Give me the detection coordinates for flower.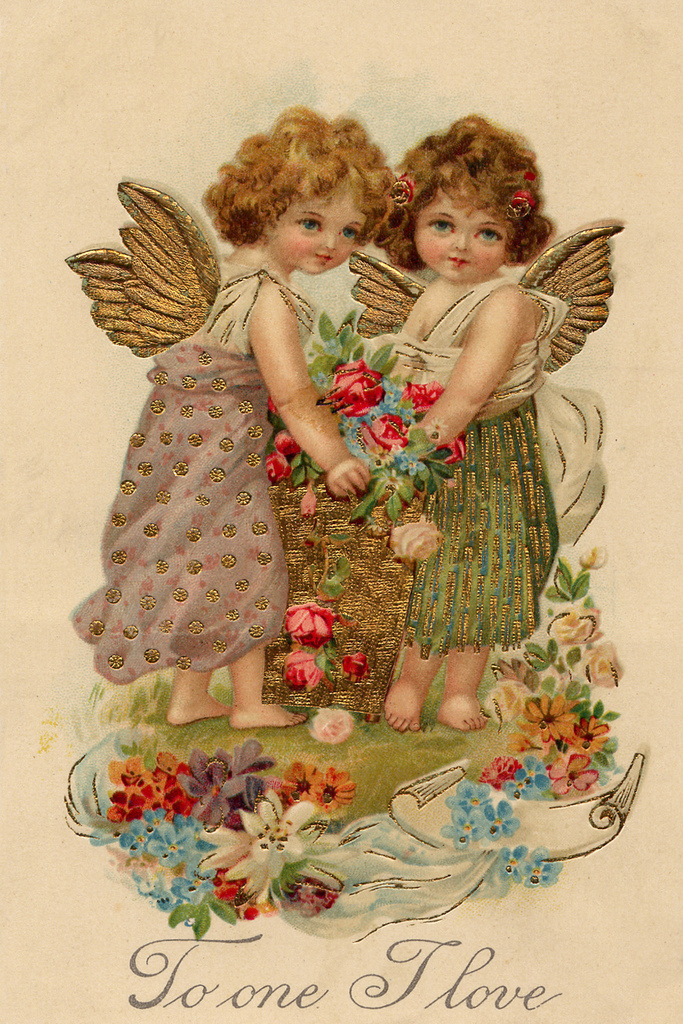
Rect(588, 638, 624, 684).
